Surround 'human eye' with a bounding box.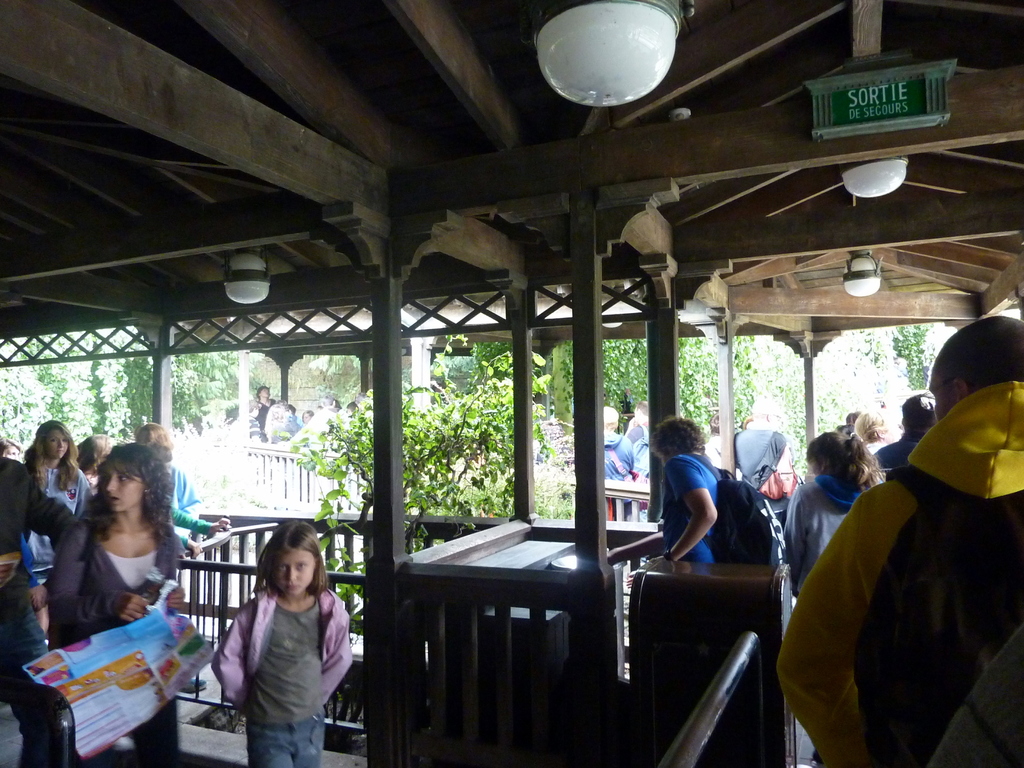
[116, 475, 130, 483].
